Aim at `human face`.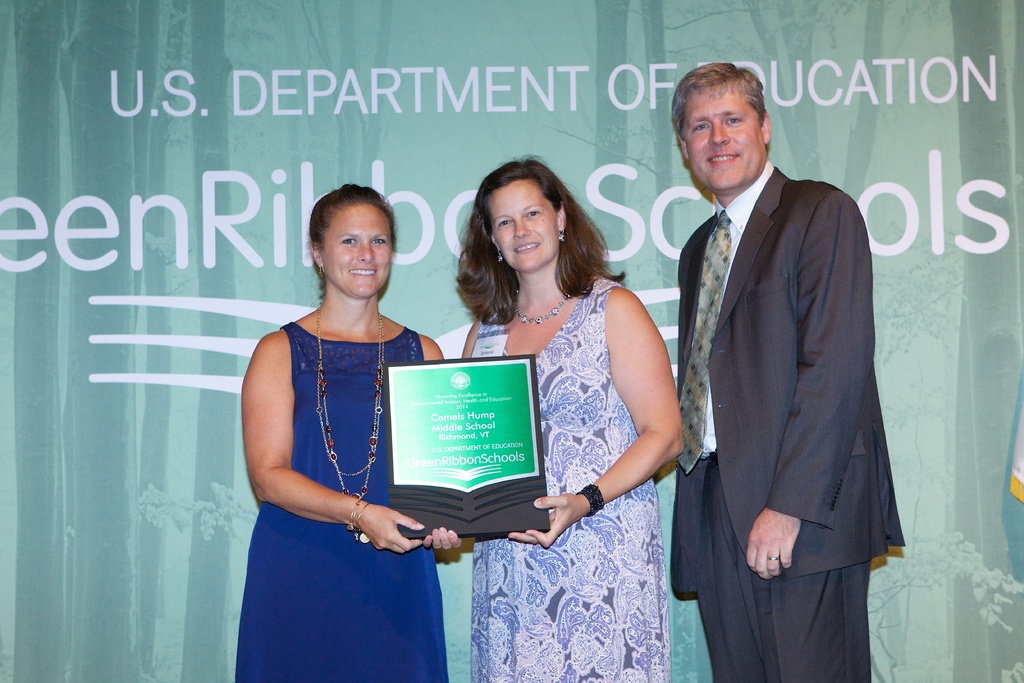
Aimed at [left=681, top=80, right=771, bottom=190].
